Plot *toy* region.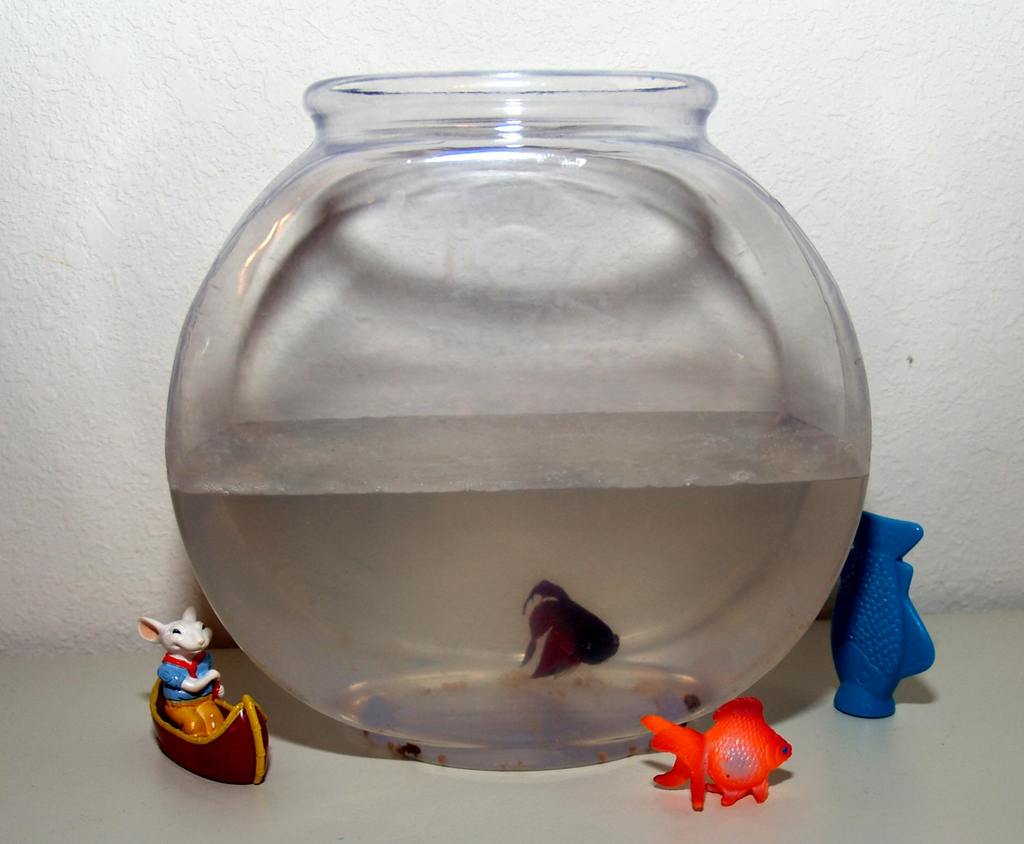
Plotted at 151 631 269 788.
